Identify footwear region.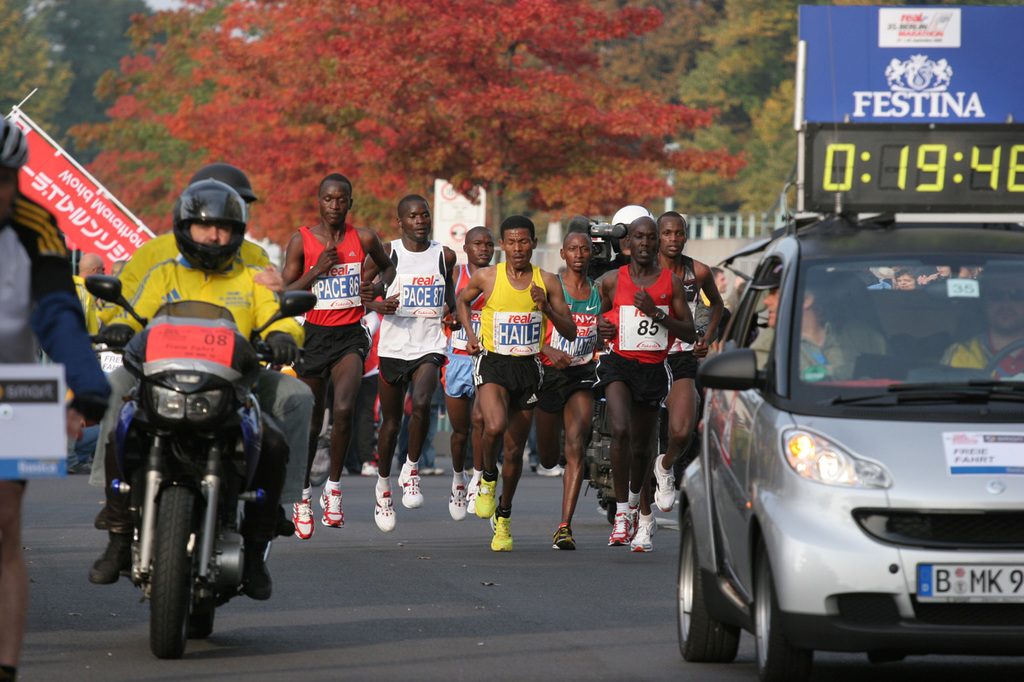
Region: x1=290 y1=491 x2=314 y2=541.
